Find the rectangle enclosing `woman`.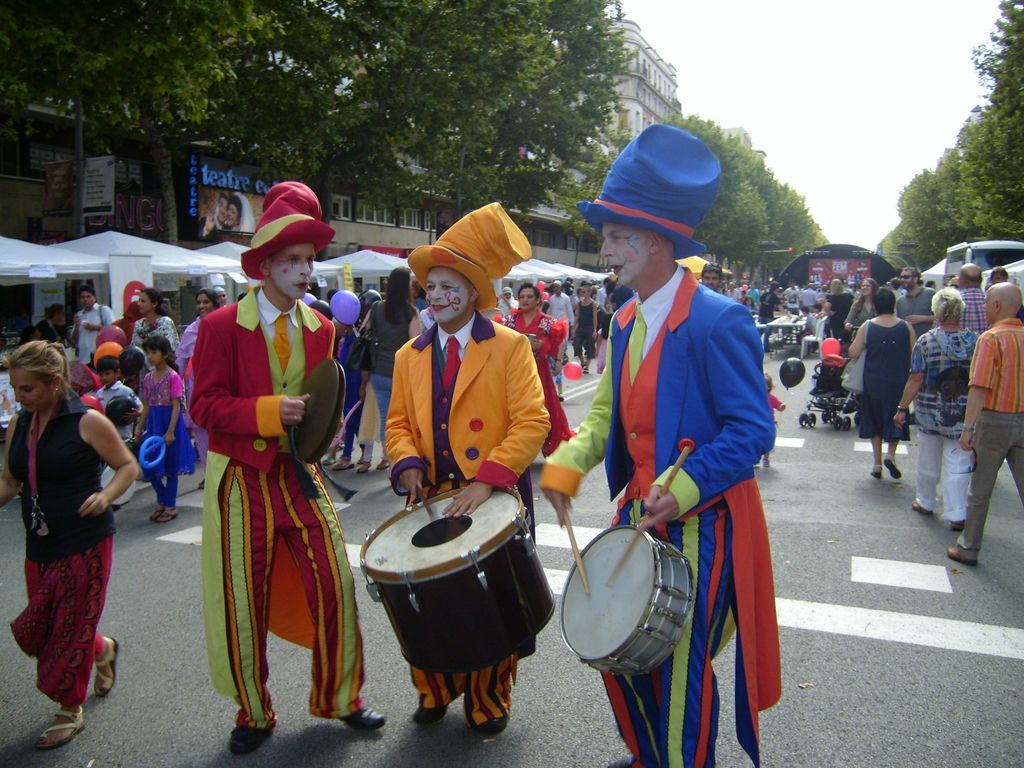
(left=887, top=284, right=977, bottom=527).
